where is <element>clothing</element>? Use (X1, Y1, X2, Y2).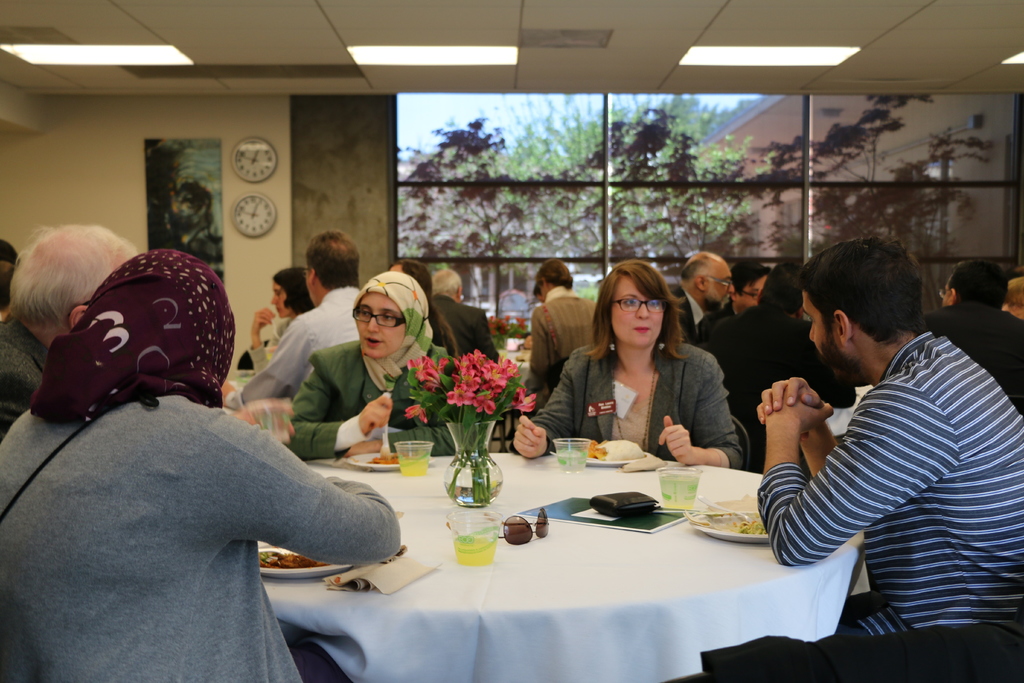
(0, 303, 52, 443).
